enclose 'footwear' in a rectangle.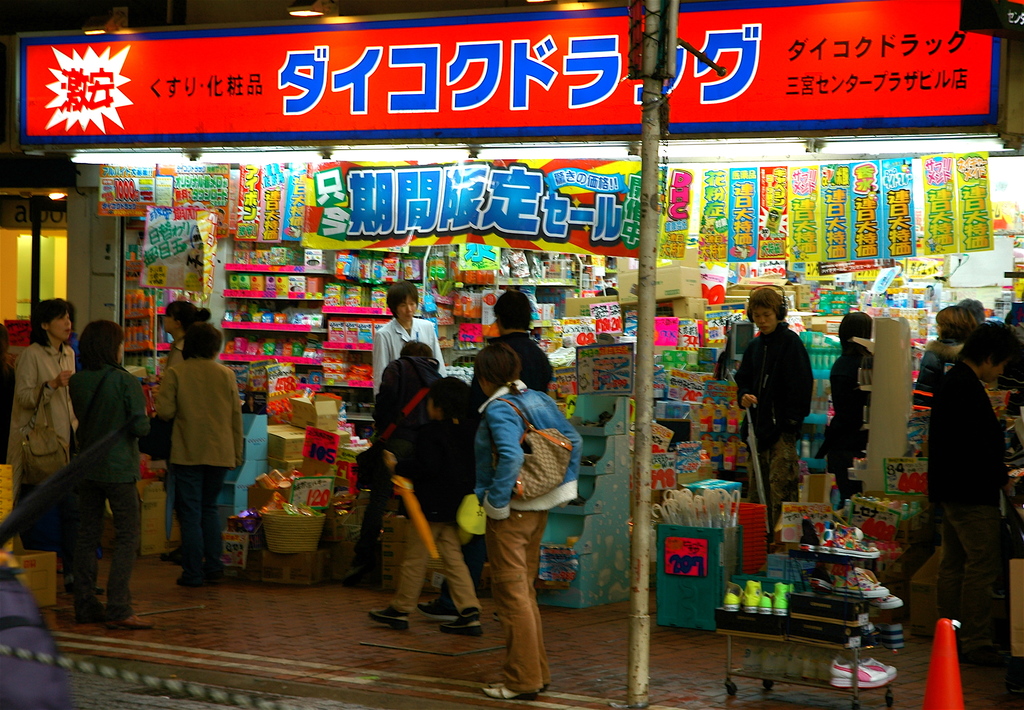
483/680/538/698.
